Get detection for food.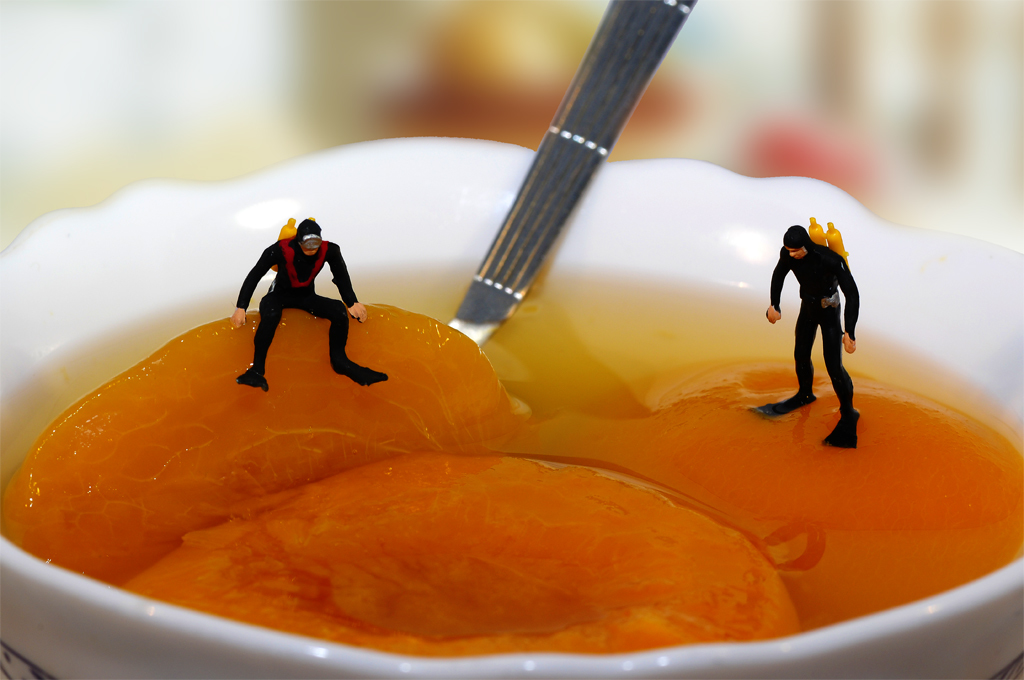
Detection: 0, 301, 529, 587.
